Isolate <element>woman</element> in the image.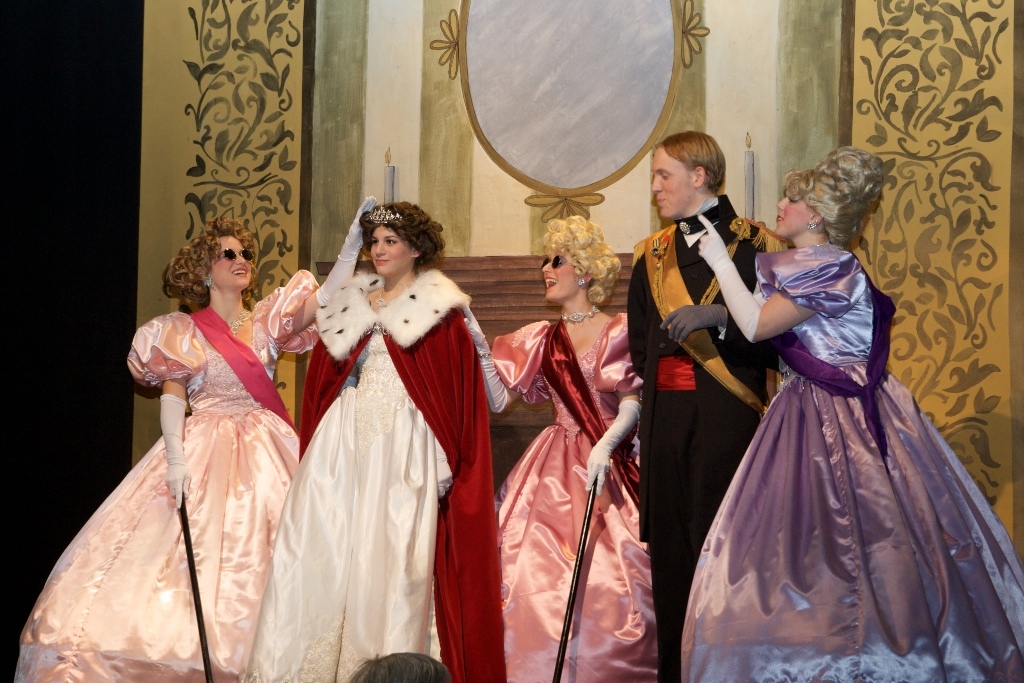
Isolated region: BBox(457, 213, 662, 682).
